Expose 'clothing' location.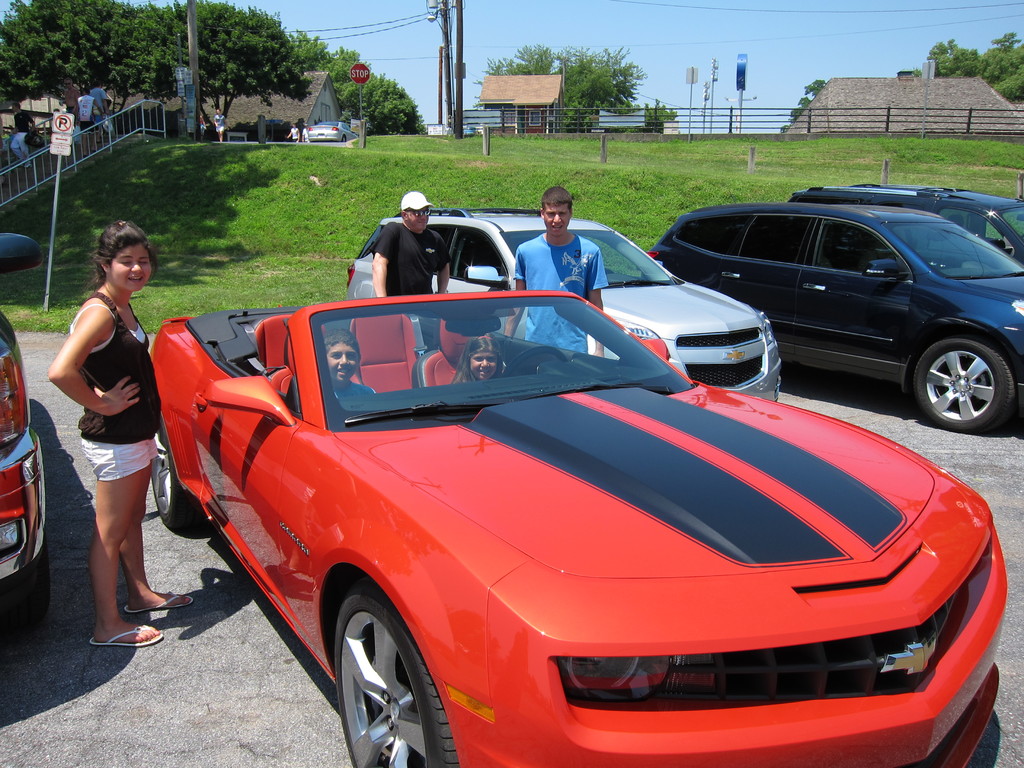
Exposed at select_region(335, 376, 376, 396).
